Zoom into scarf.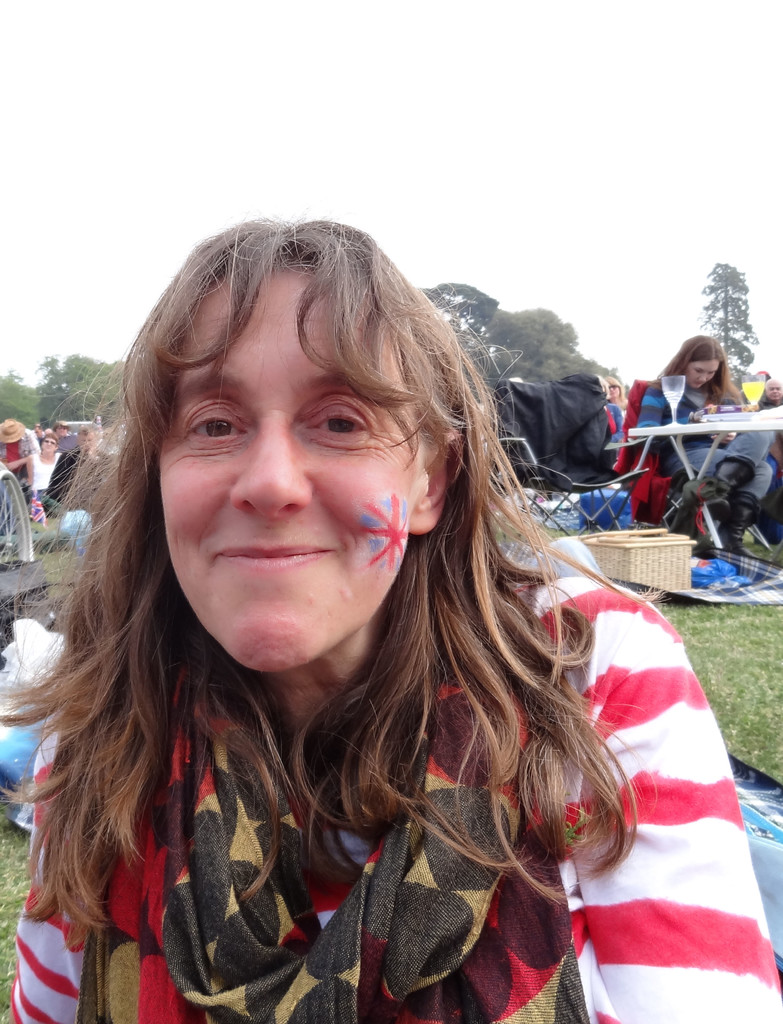
Zoom target: 70 653 595 1023.
